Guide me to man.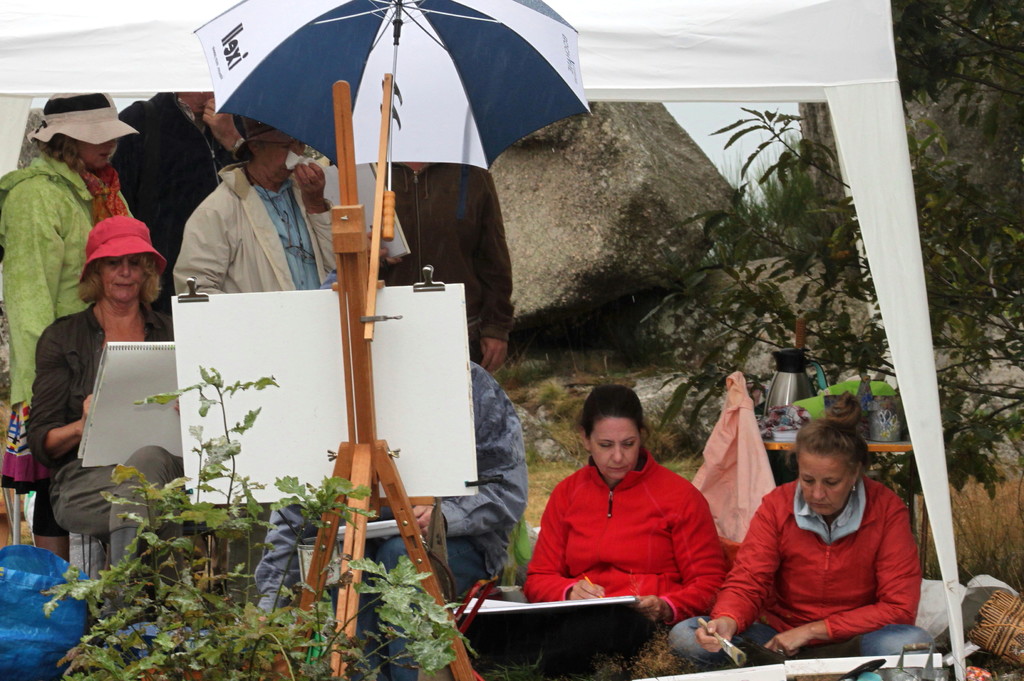
Guidance: <region>110, 76, 250, 346</region>.
